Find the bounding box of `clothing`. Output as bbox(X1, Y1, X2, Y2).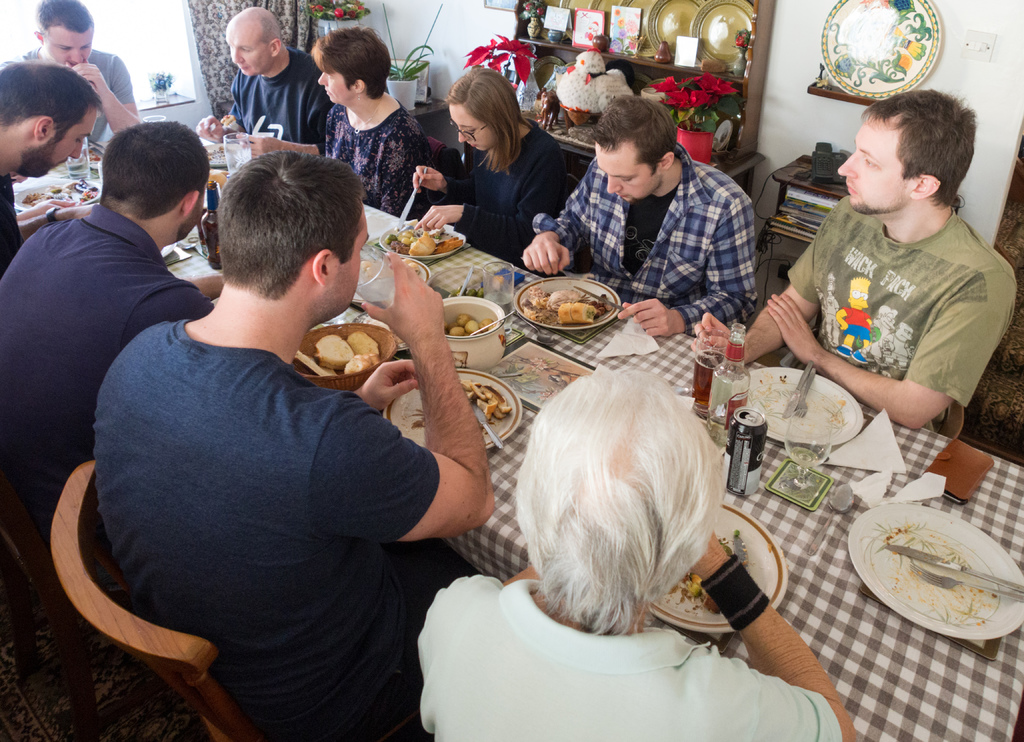
bbox(785, 191, 1016, 434).
